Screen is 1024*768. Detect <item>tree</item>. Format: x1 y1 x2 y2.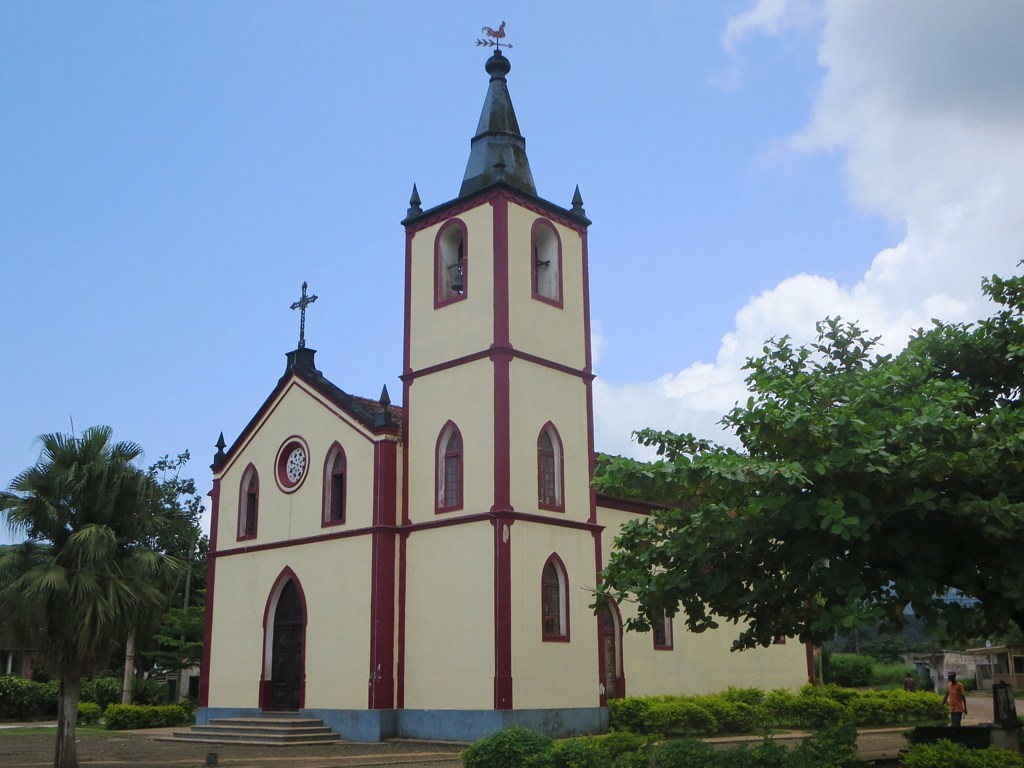
9 393 197 740.
